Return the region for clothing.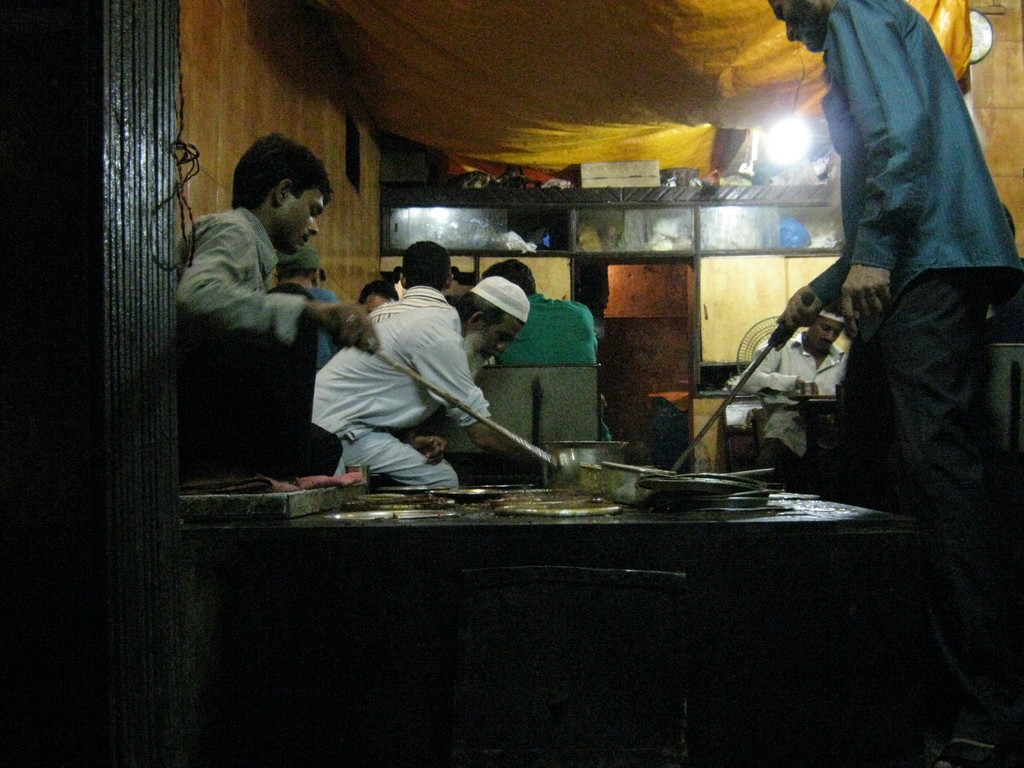
<bbox>308, 303, 493, 492</bbox>.
